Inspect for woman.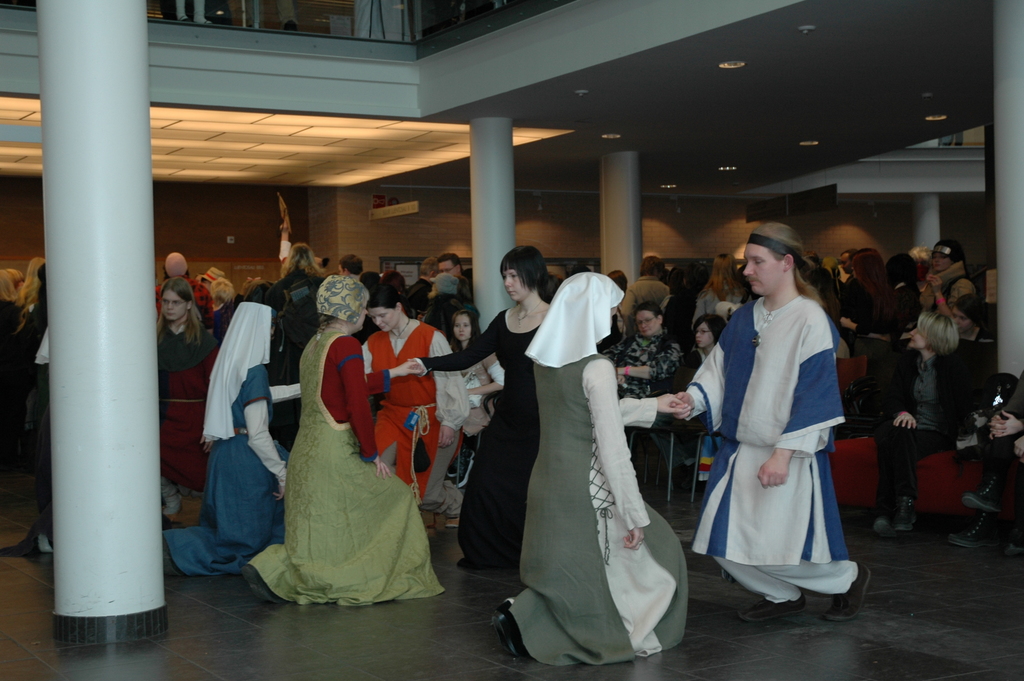
Inspection: <box>861,311,976,536</box>.
